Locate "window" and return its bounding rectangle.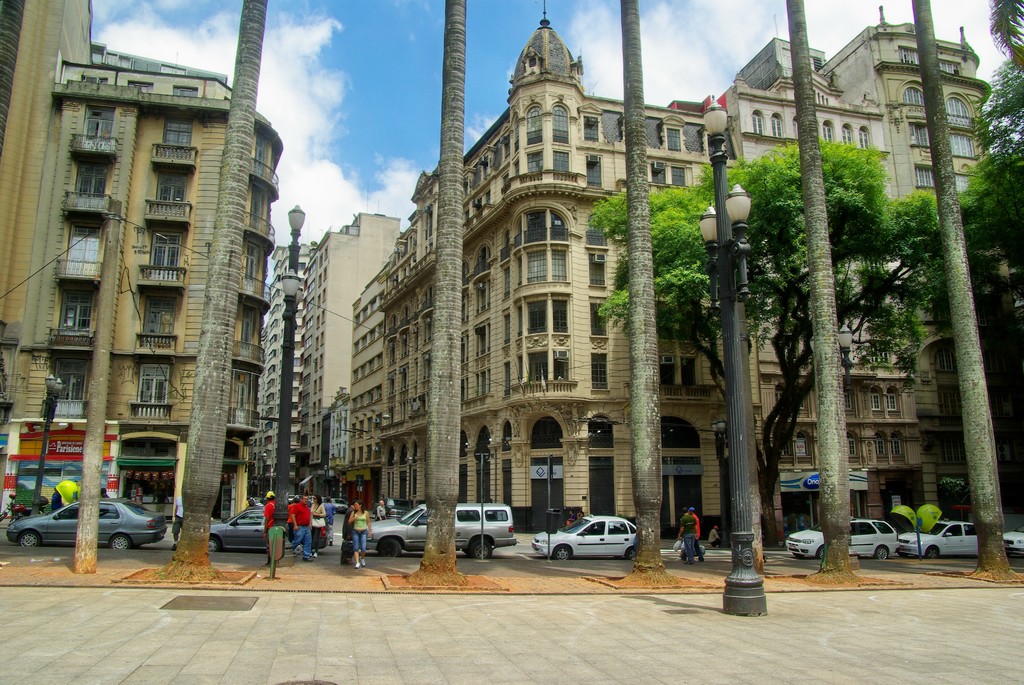
crop(163, 116, 194, 150).
